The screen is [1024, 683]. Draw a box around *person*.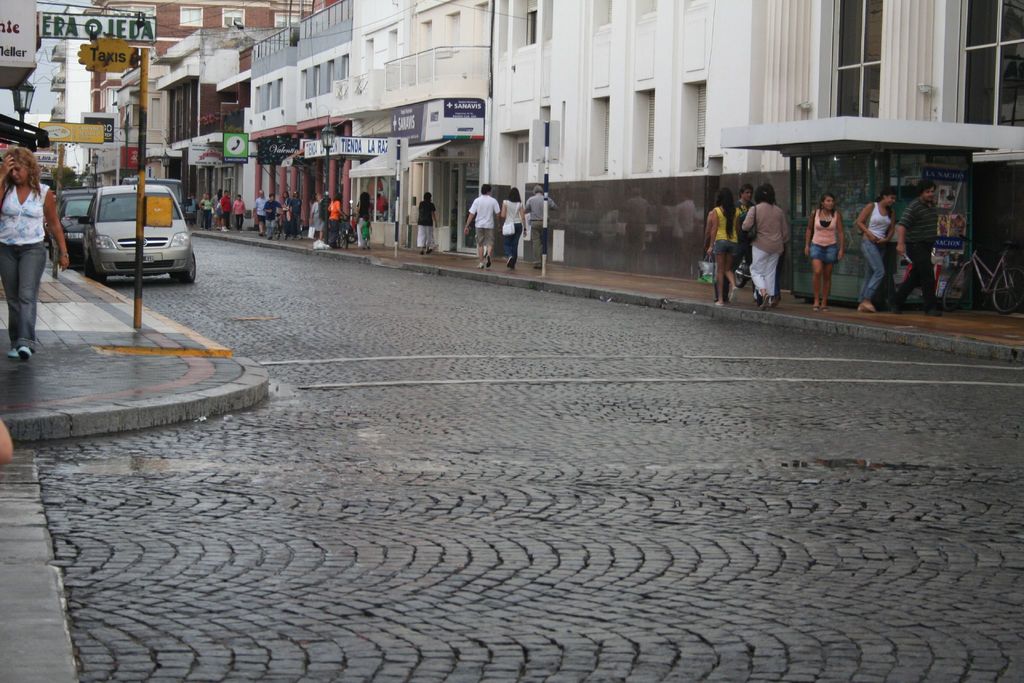
[0,144,72,361].
